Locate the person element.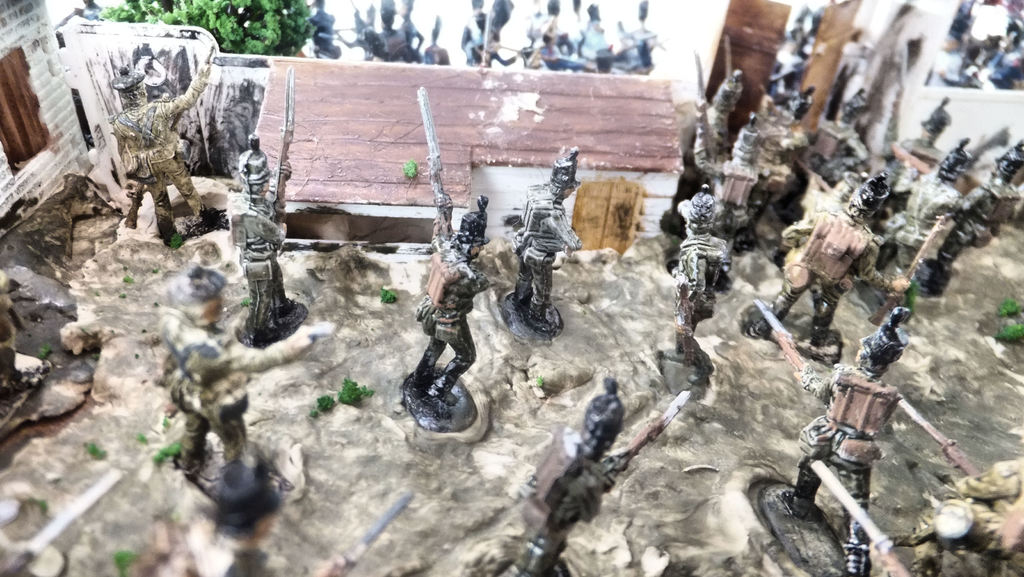
Element bbox: 412 188 495 410.
